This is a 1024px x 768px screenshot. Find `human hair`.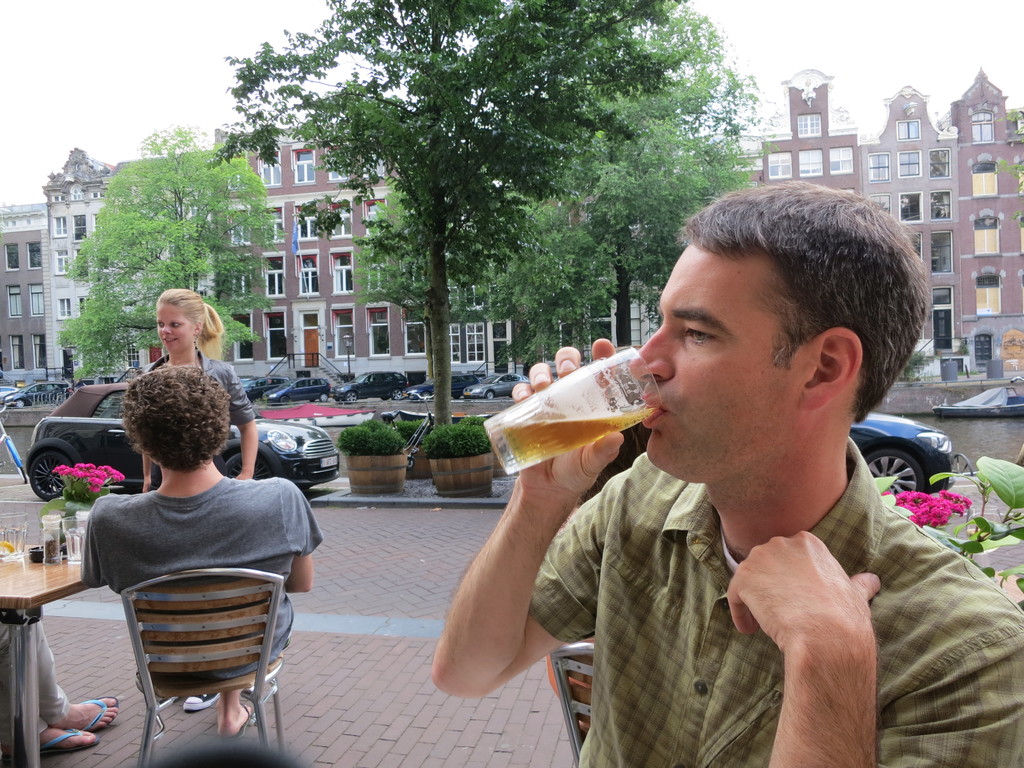
Bounding box: 154:288:221:357.
